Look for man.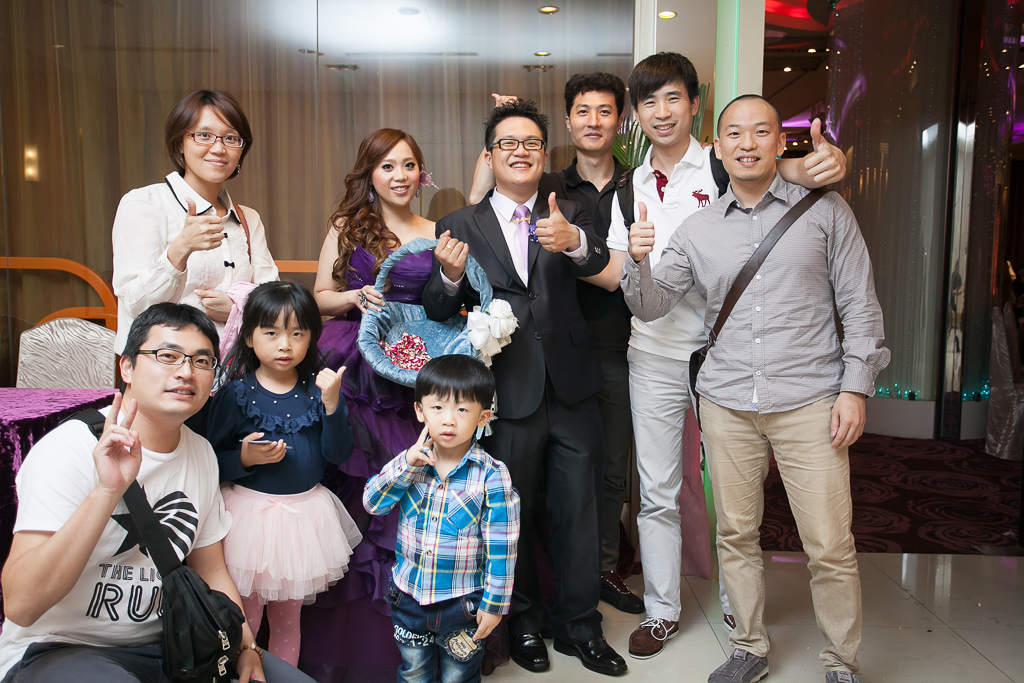
Found: 583:51:844:661.
